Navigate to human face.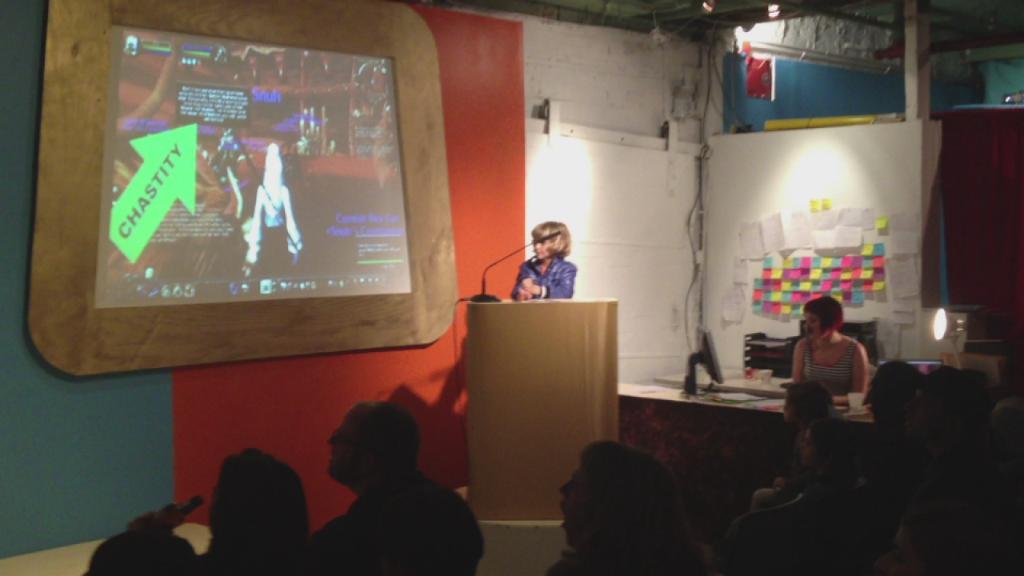
Navigation target: (left=782, top=393, right=799, bottom=418).
